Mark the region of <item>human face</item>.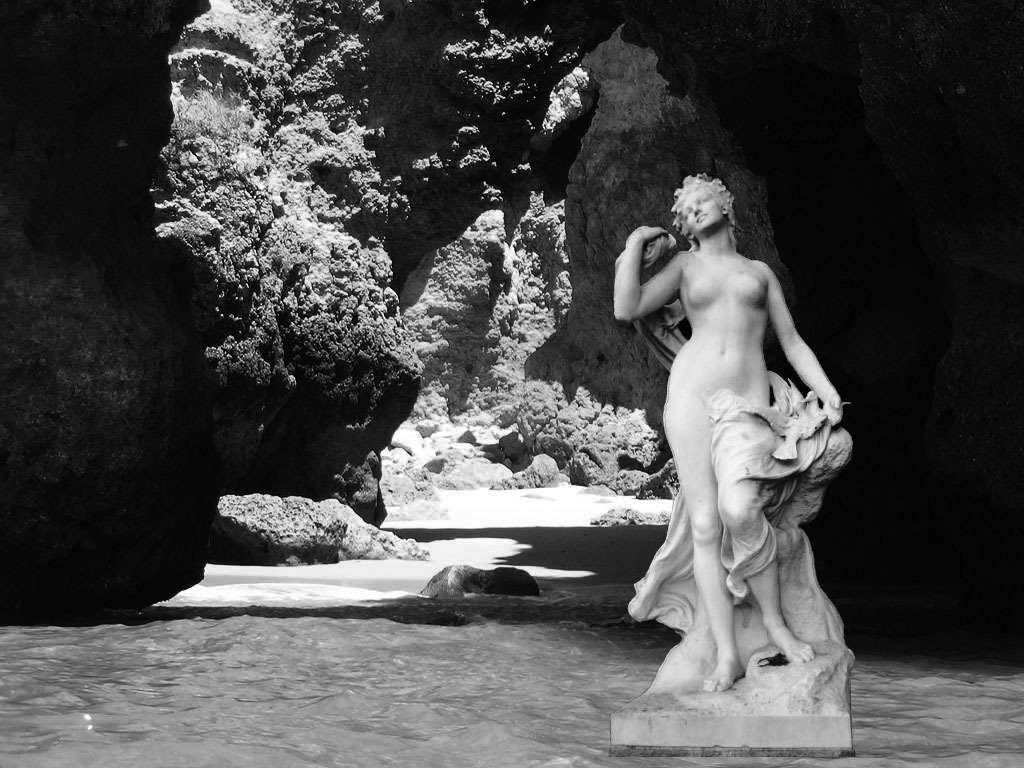
Region: (680, 185, 727, 235).
